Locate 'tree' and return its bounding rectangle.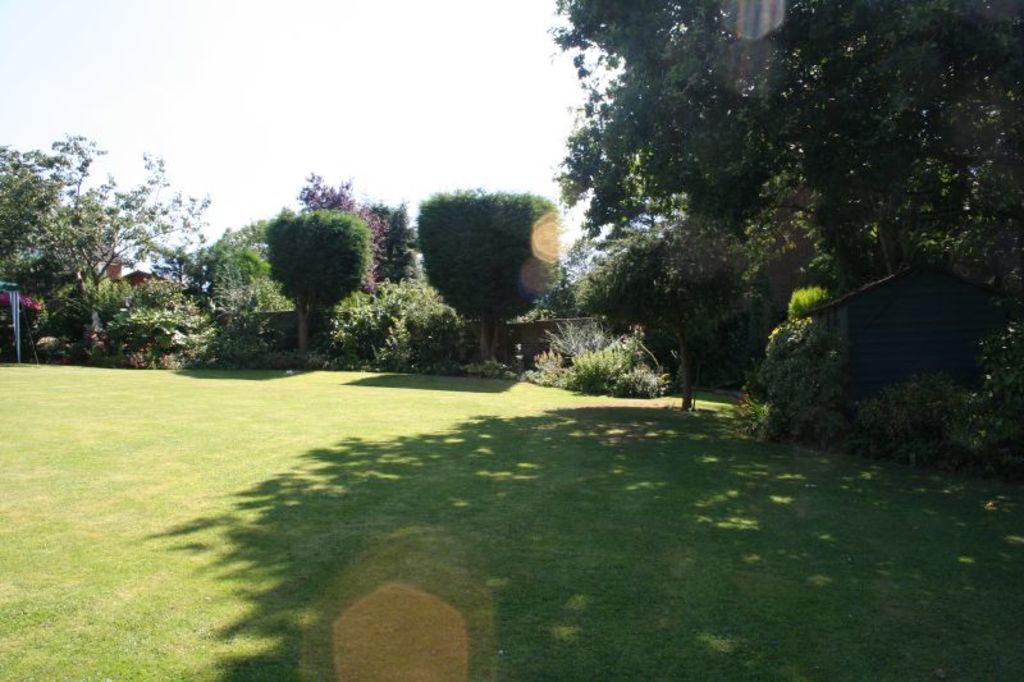
561:0:792:404.
